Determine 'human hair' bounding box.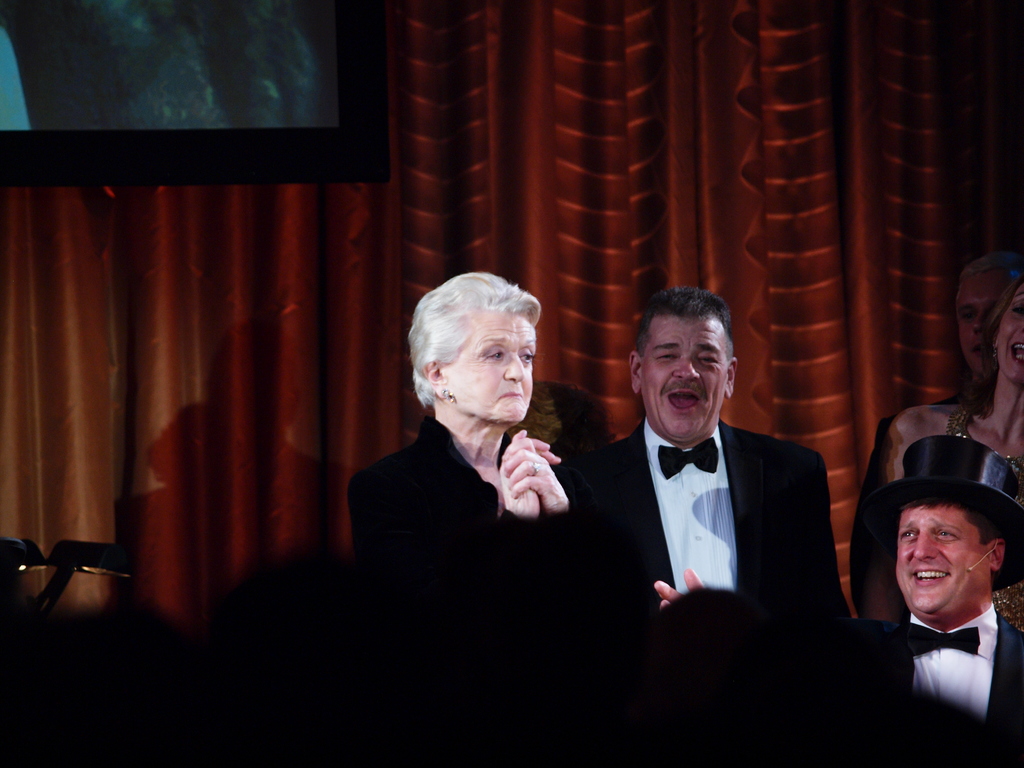
Determined: detection(410, 269, 543, 437).
